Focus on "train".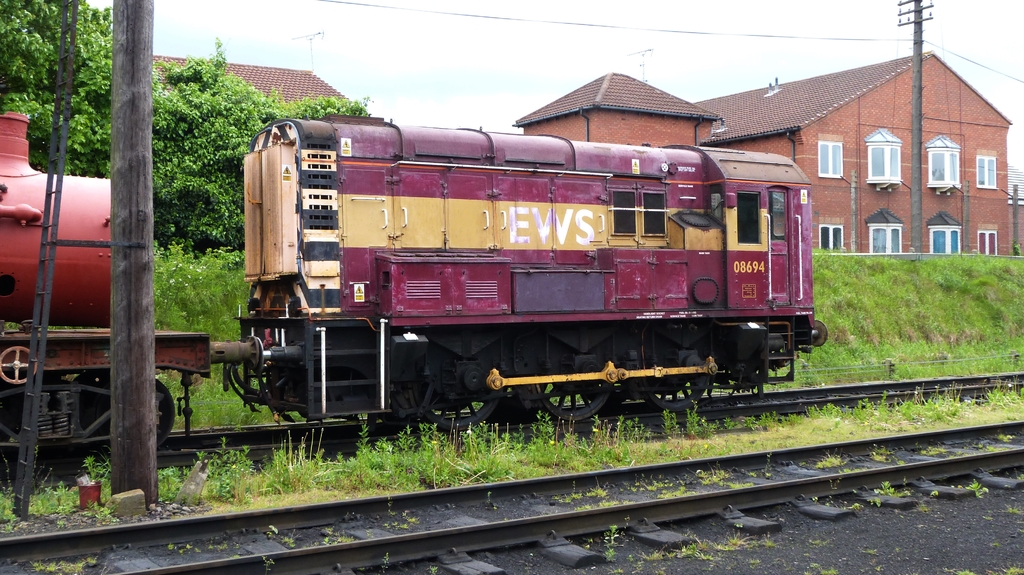
Focused at 0,113,827,486.
